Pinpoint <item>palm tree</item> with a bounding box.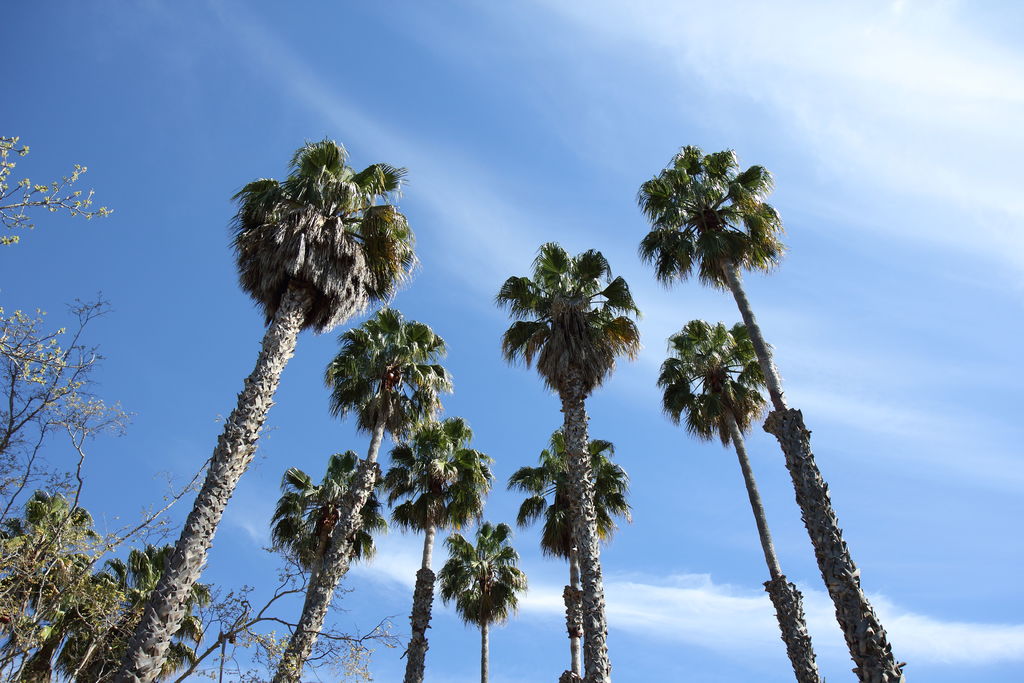
<box>643,313,801,682</box>.
